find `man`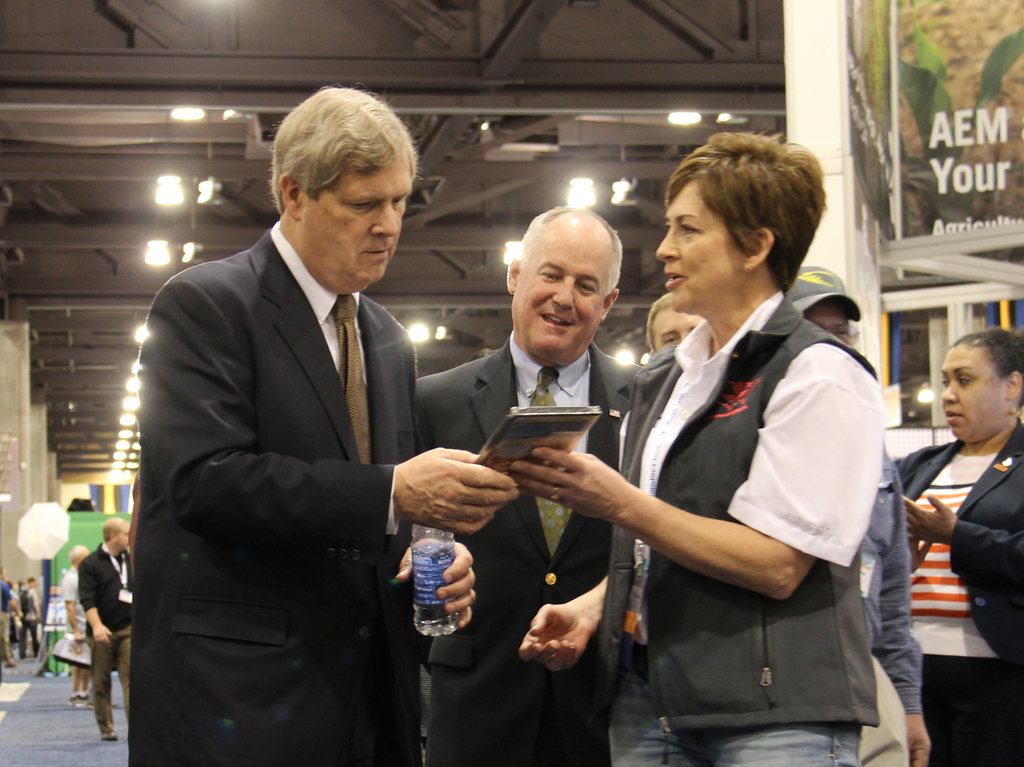
[415, 208, 645, 766]
